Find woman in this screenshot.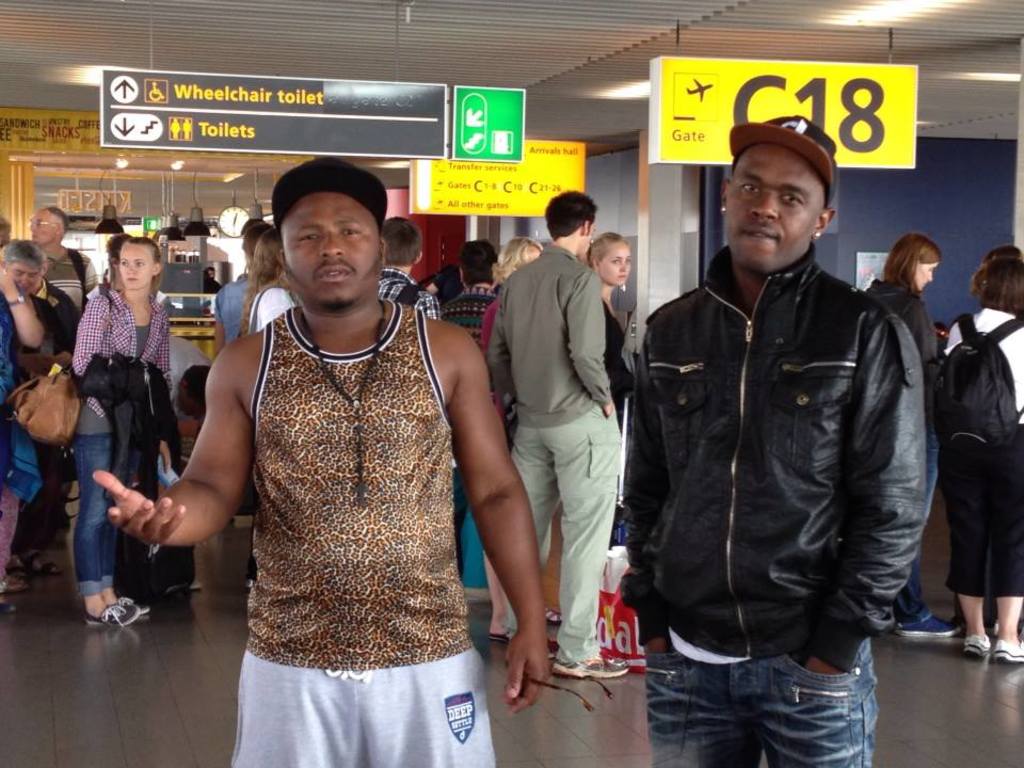
The bounding box for woman is <region>934, 259, 1023, 670</region>.
